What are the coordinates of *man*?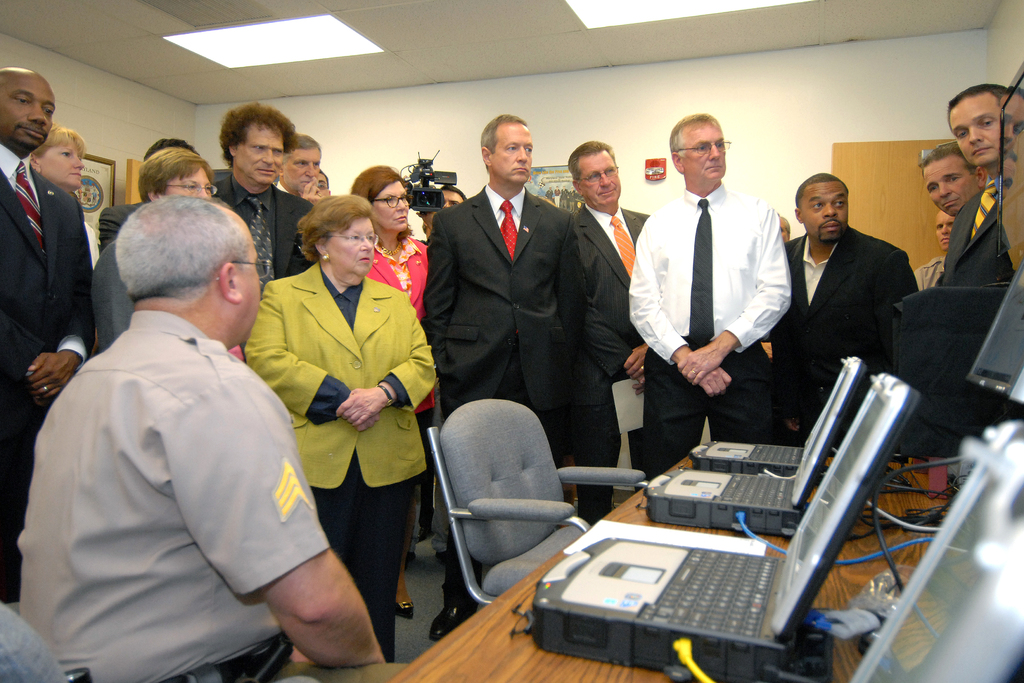
box(911, 208, 963, 295).
